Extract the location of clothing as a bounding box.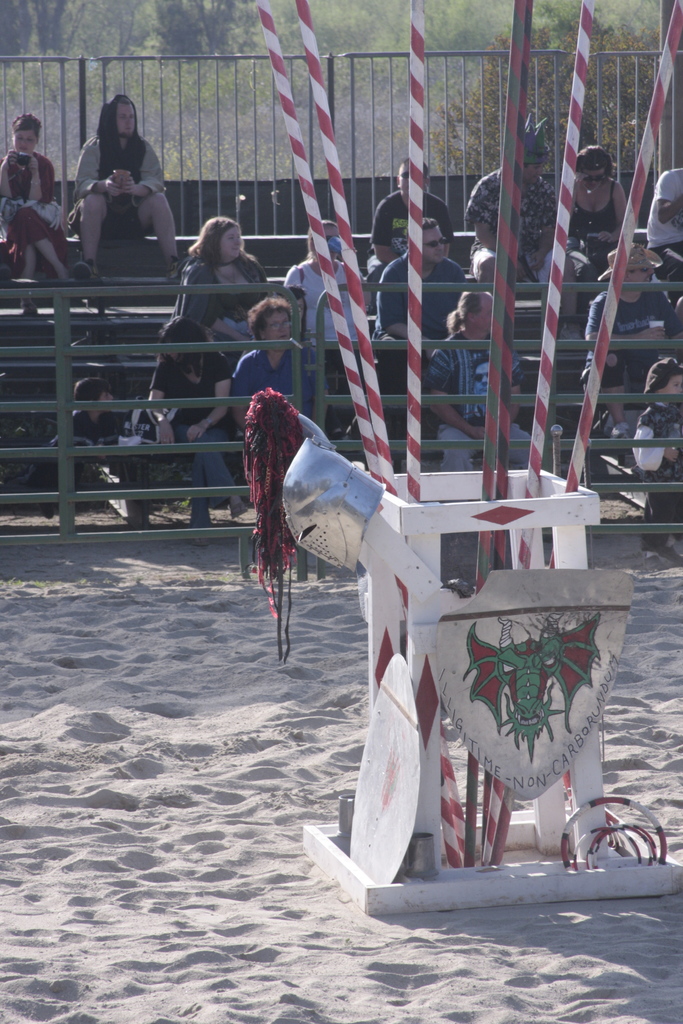
bbox=(233, 351, 336, 440).
